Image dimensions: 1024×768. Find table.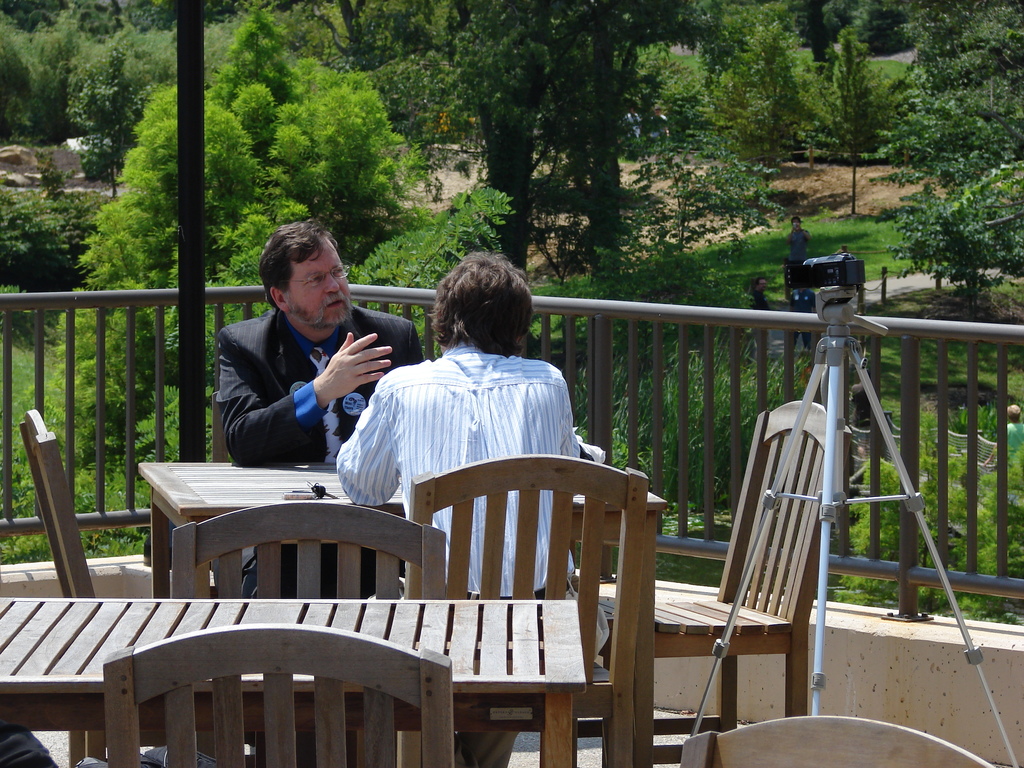
Rect(134, 465, 671, 597).
